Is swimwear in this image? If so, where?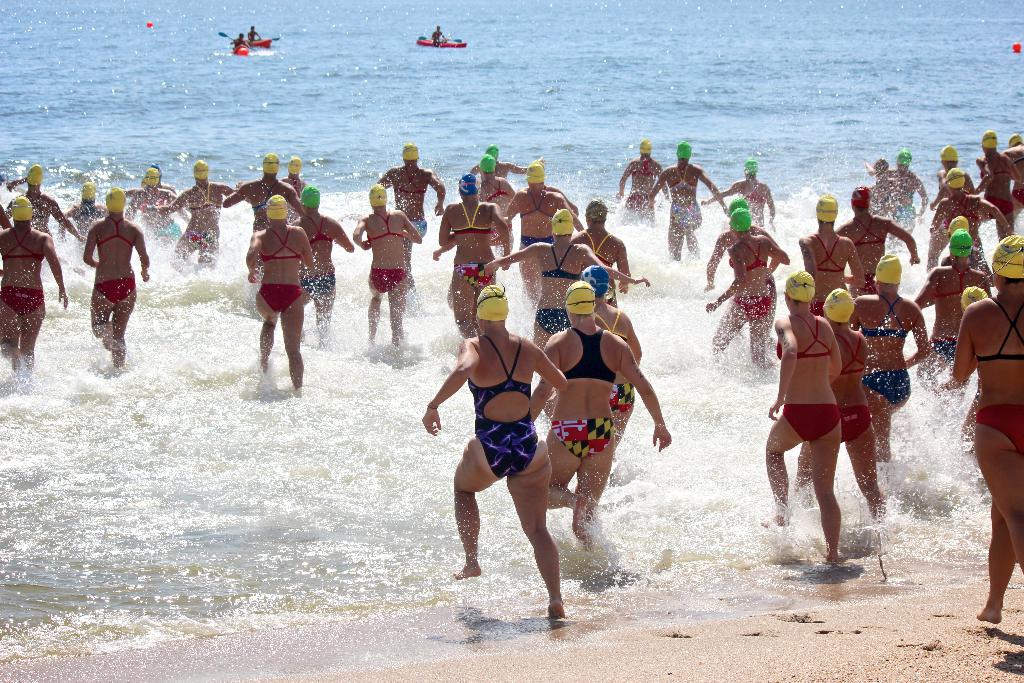
Yes, at rect(365, 268, 412, 297).
